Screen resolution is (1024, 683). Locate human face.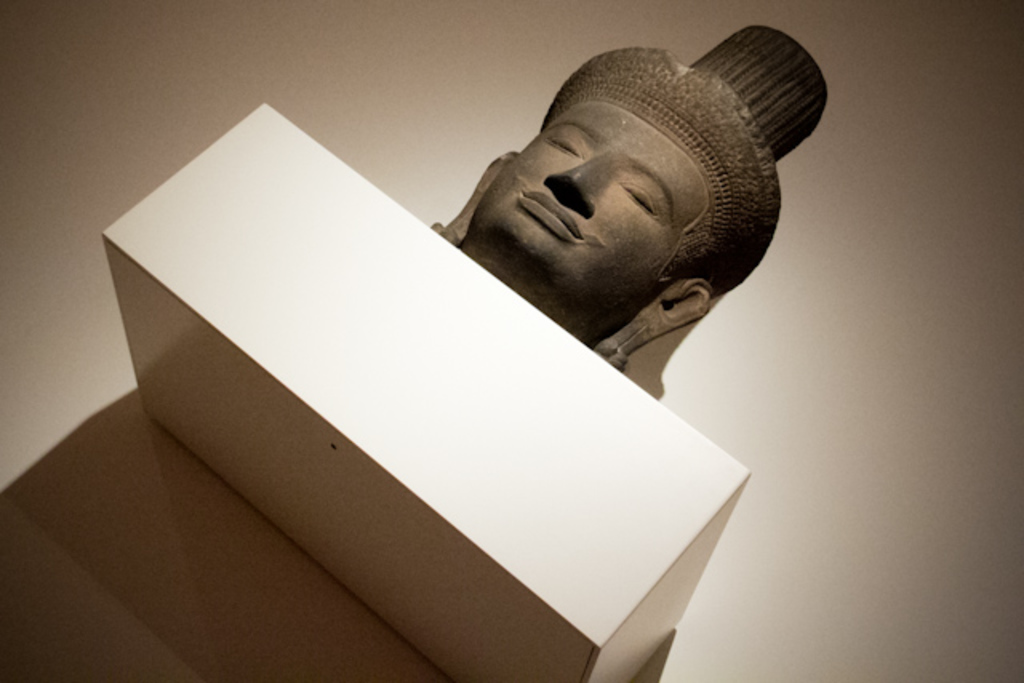
Rect(467, 107, 707, 307).
